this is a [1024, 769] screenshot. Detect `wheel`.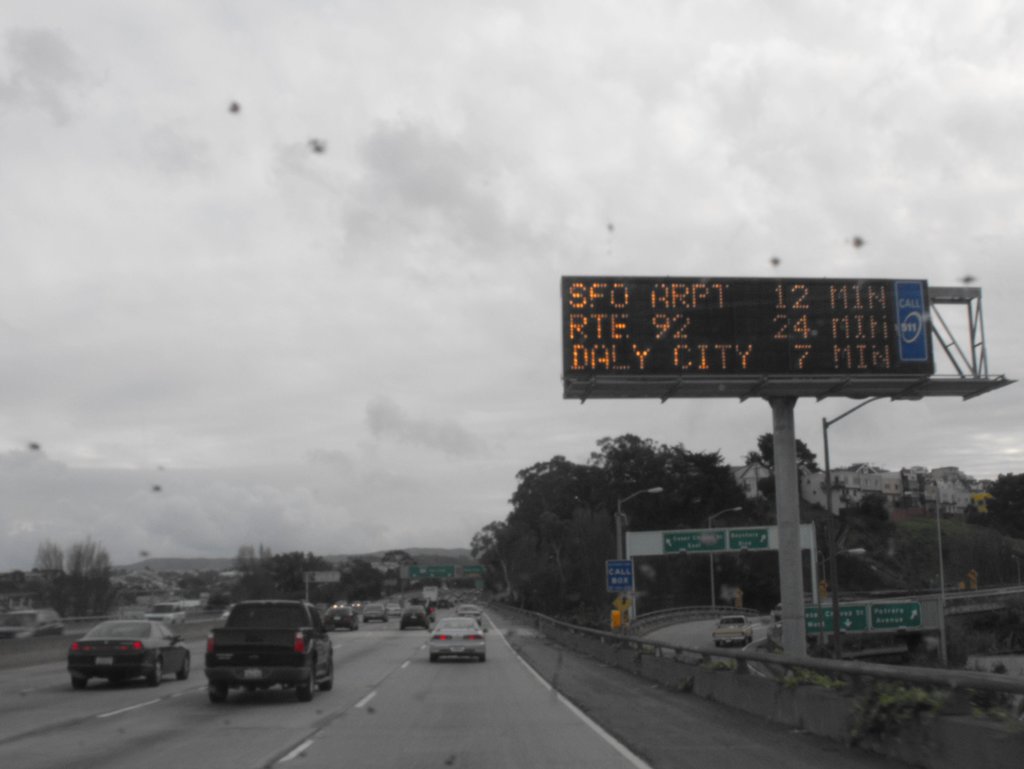
[208,686,229,706].
